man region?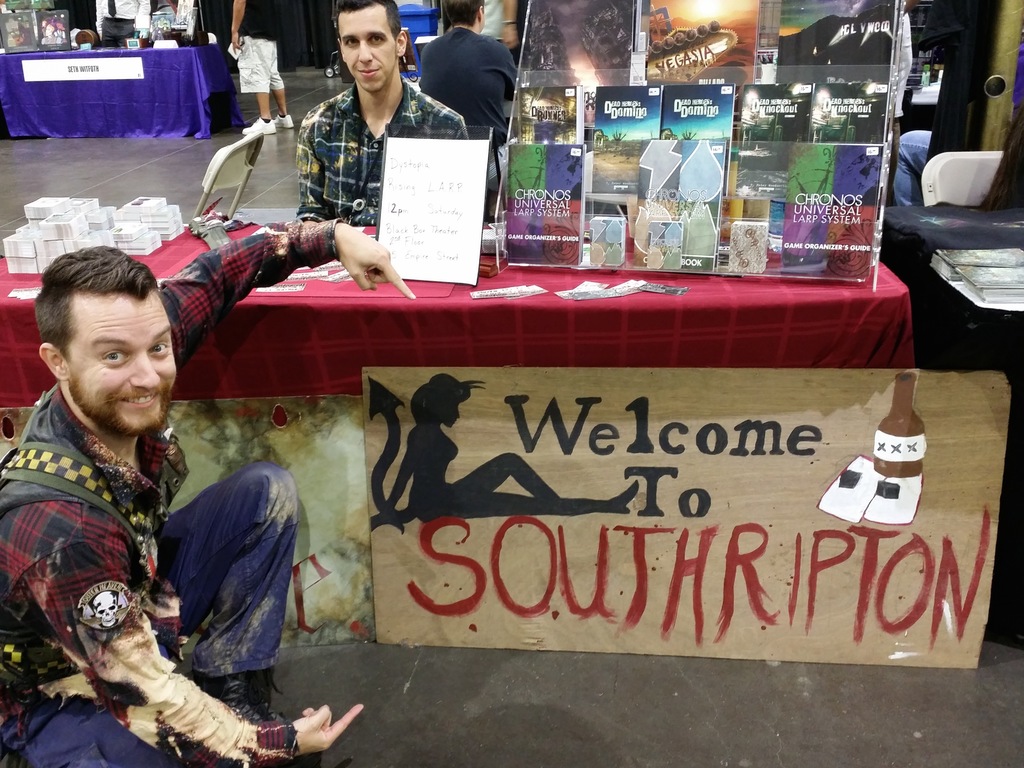
420, 0, 527, 181
